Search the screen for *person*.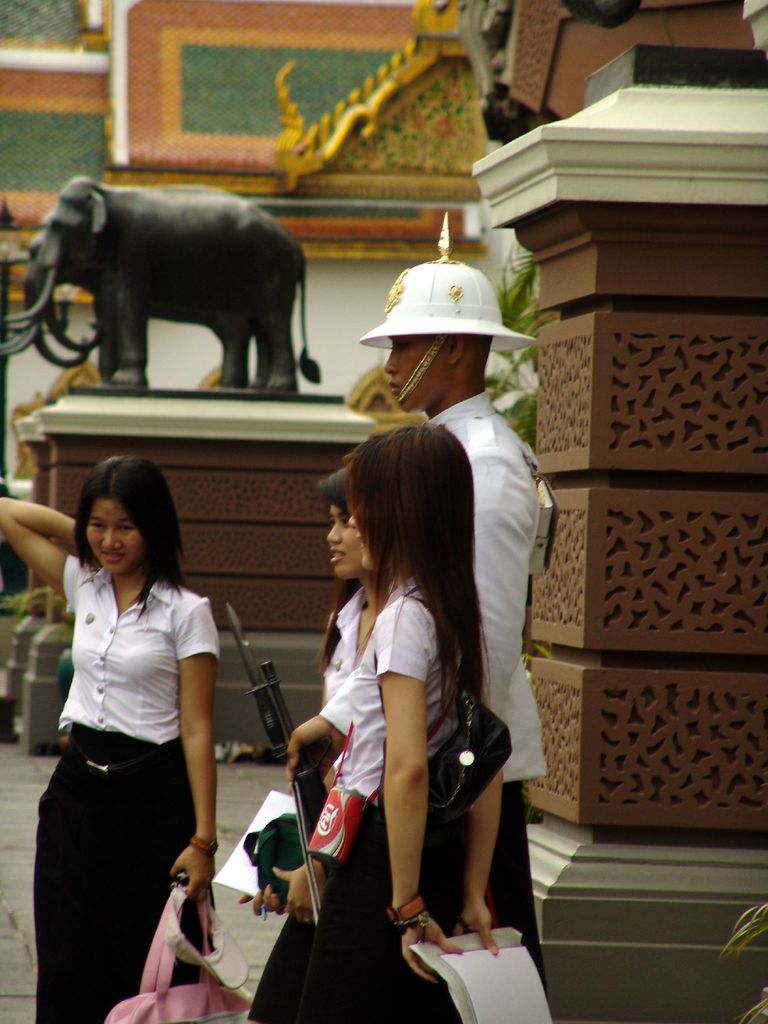
Found at [24, 417, 234, 1021].
